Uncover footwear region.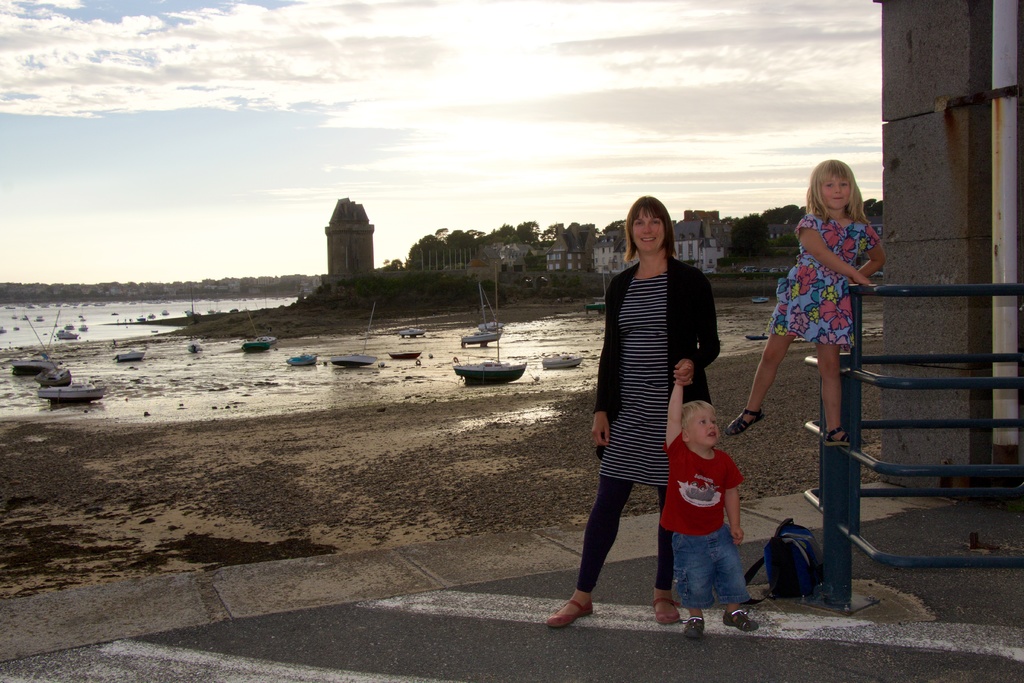
Uncovered: region(646, 595, 683, 627).
